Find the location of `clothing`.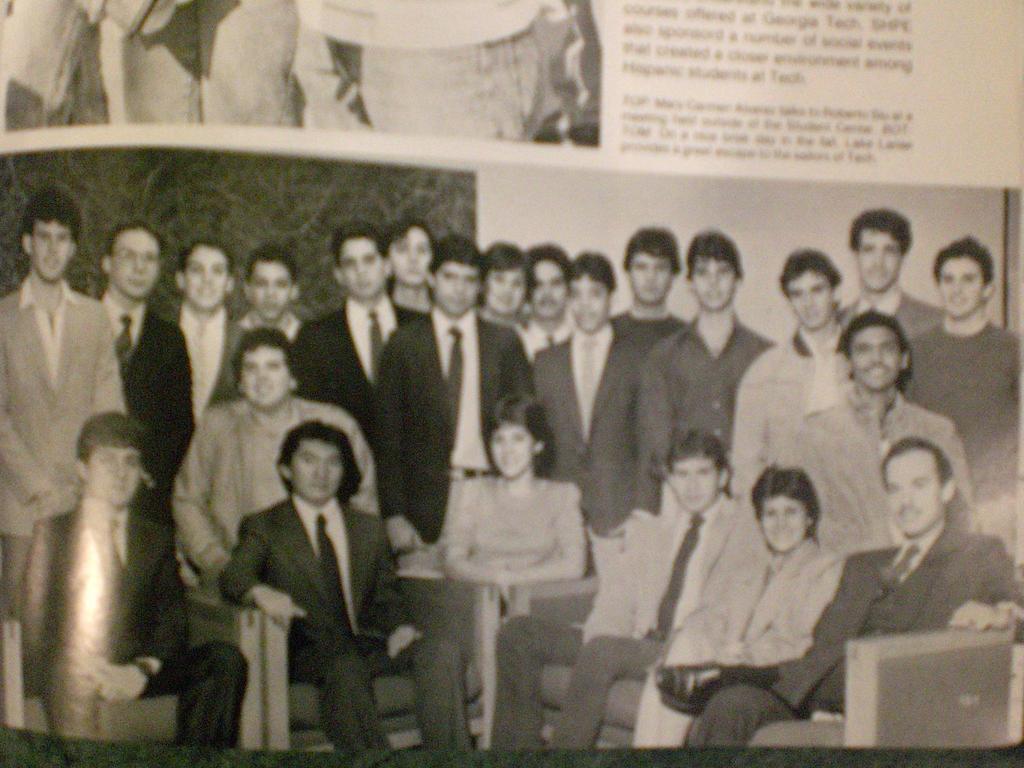
Location: x1=778, y1=380, x2=977, y2=545.
